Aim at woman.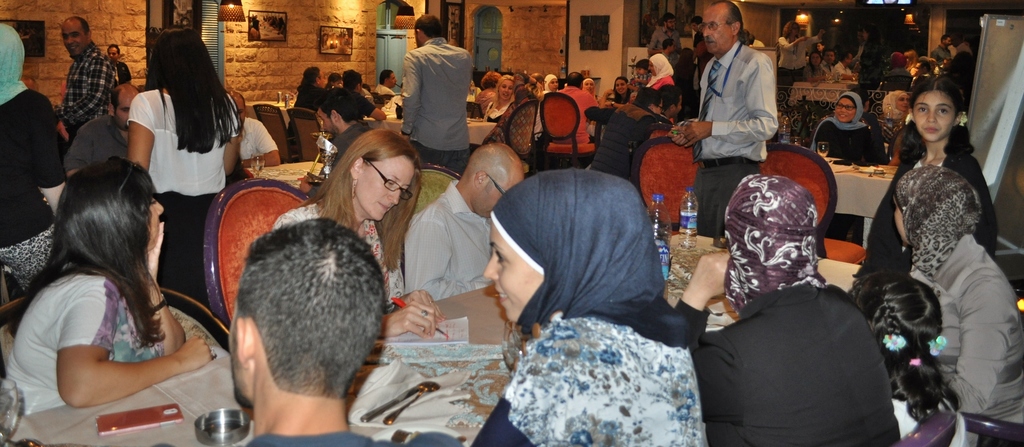
Aimed at box=[4, 154, 209, 414].
